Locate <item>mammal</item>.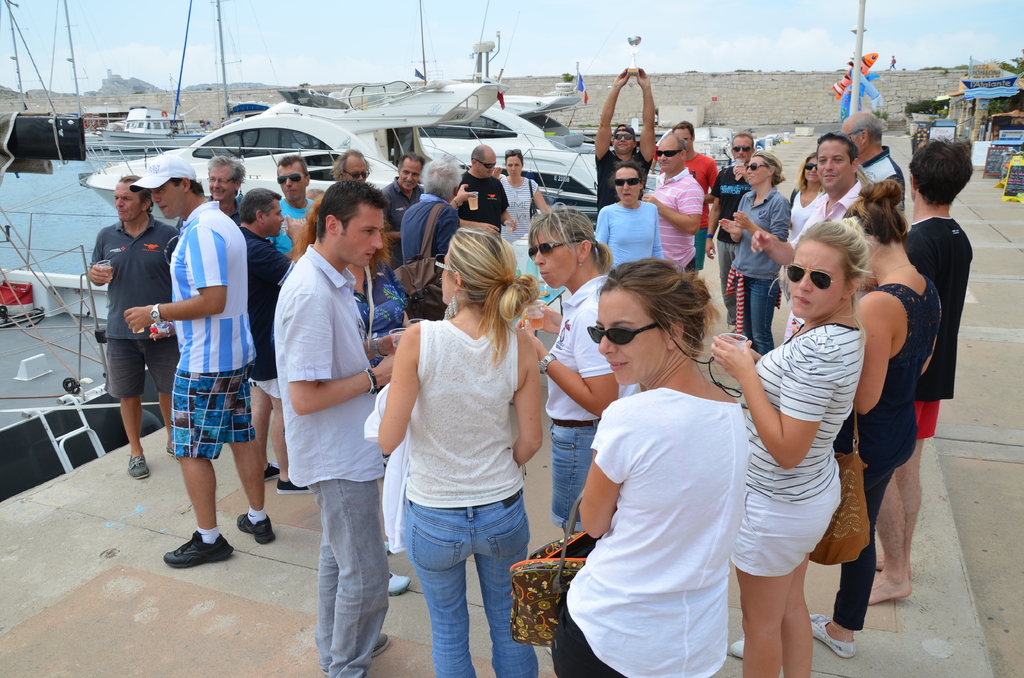
Bounding box: (286,192,411,595).
